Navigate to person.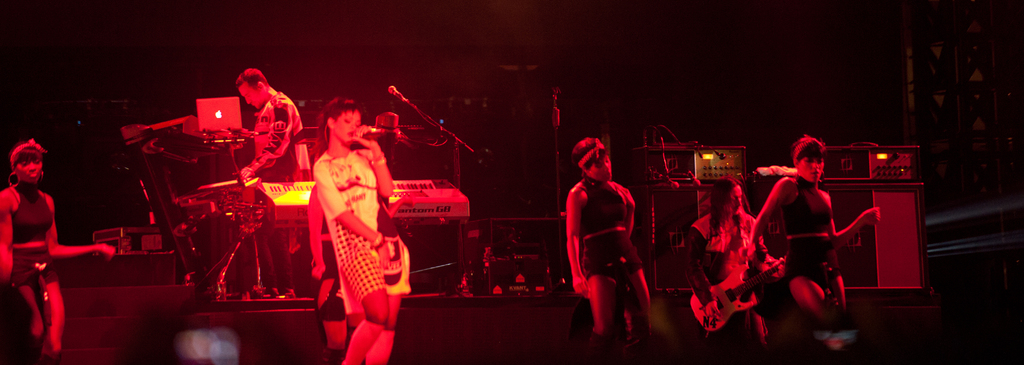
Navigation target: [310,97,411,364].
